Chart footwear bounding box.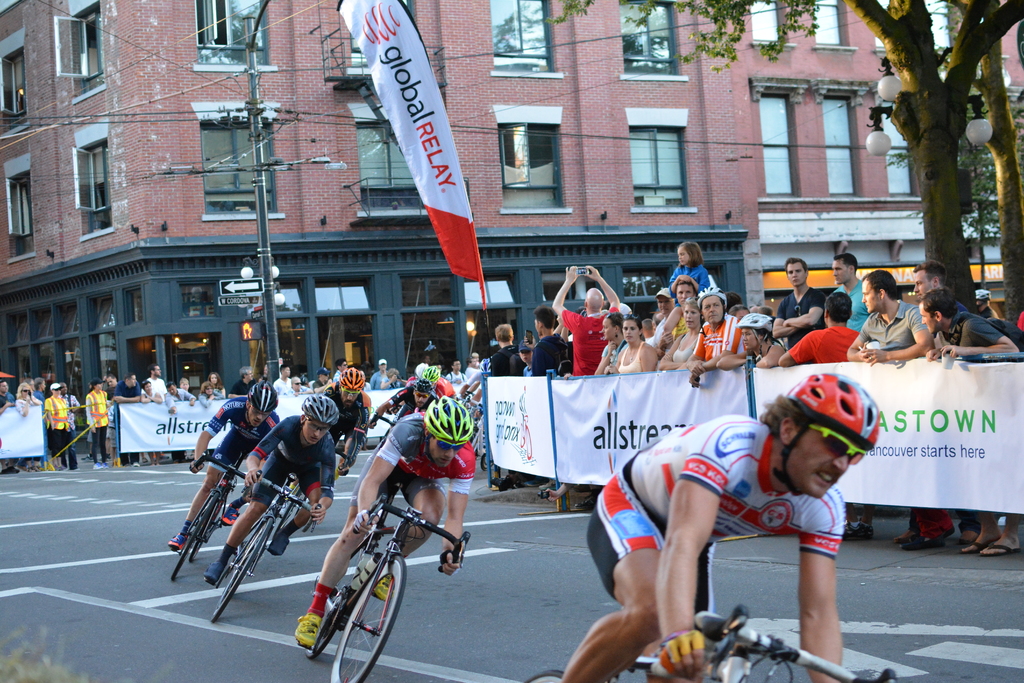
Charted: bbox=(130, 463, 141, 468).
